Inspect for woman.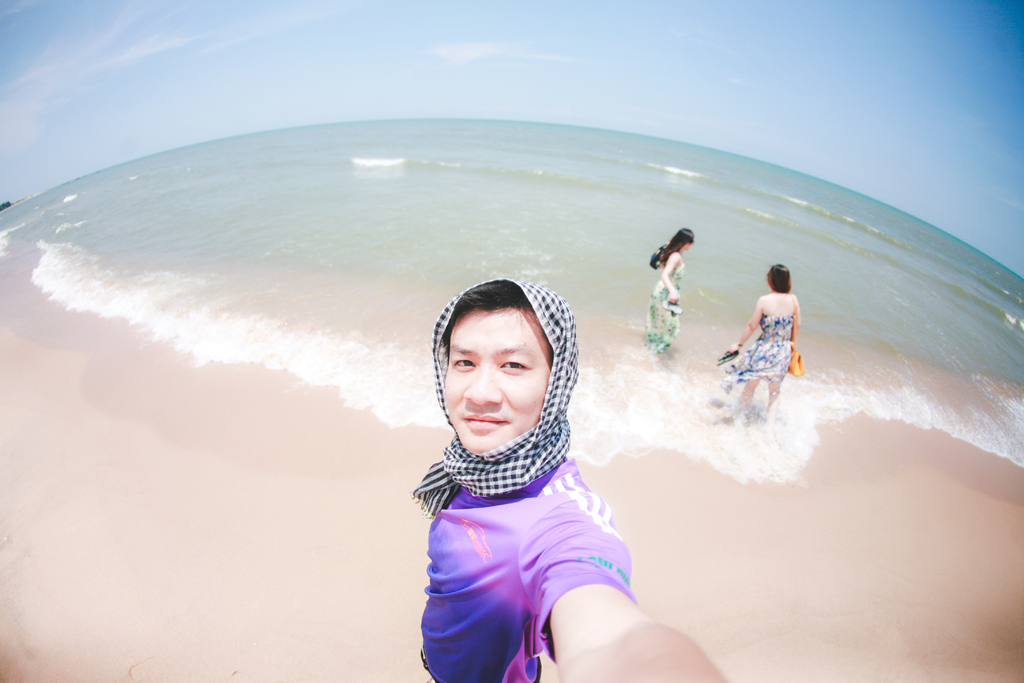
Inspection: <box>649,228,696,358</box>.
